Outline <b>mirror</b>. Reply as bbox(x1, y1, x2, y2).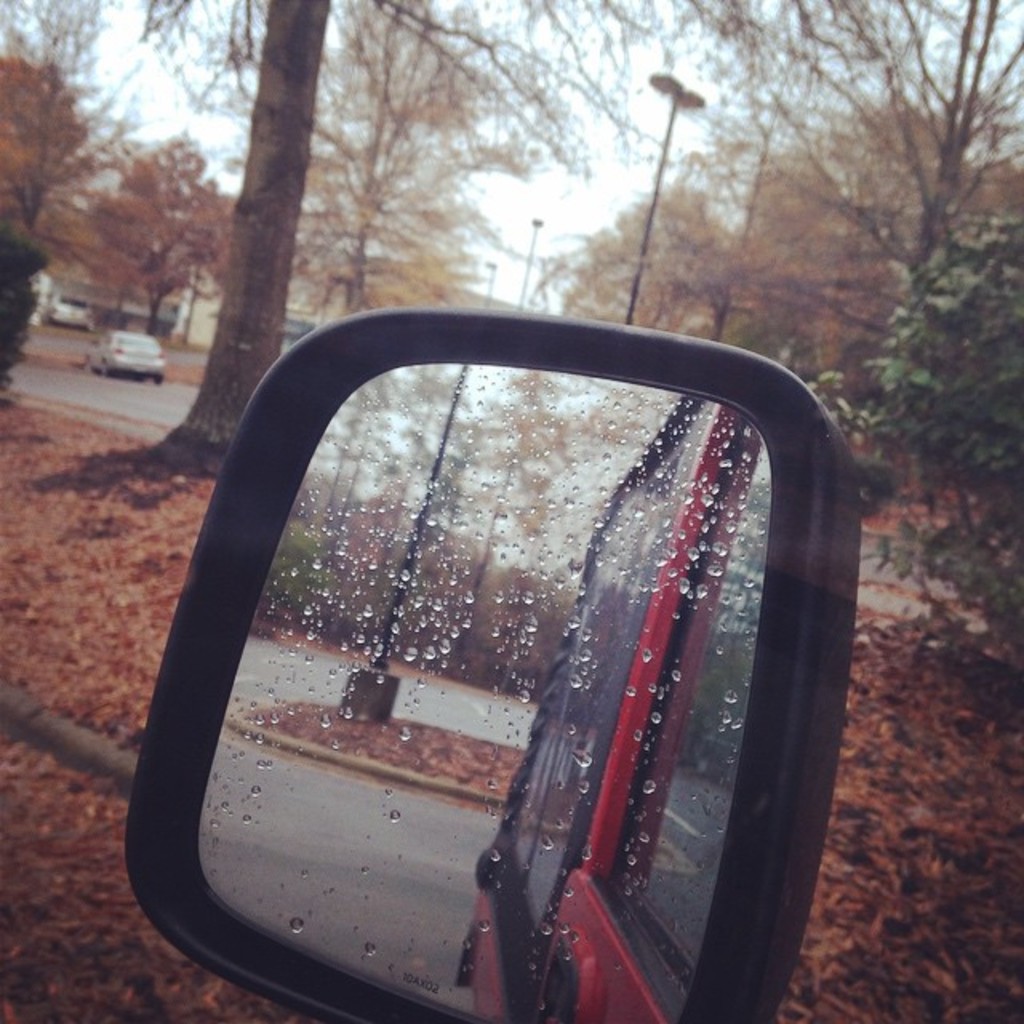
bbox(171, 379, 779, 1022).
